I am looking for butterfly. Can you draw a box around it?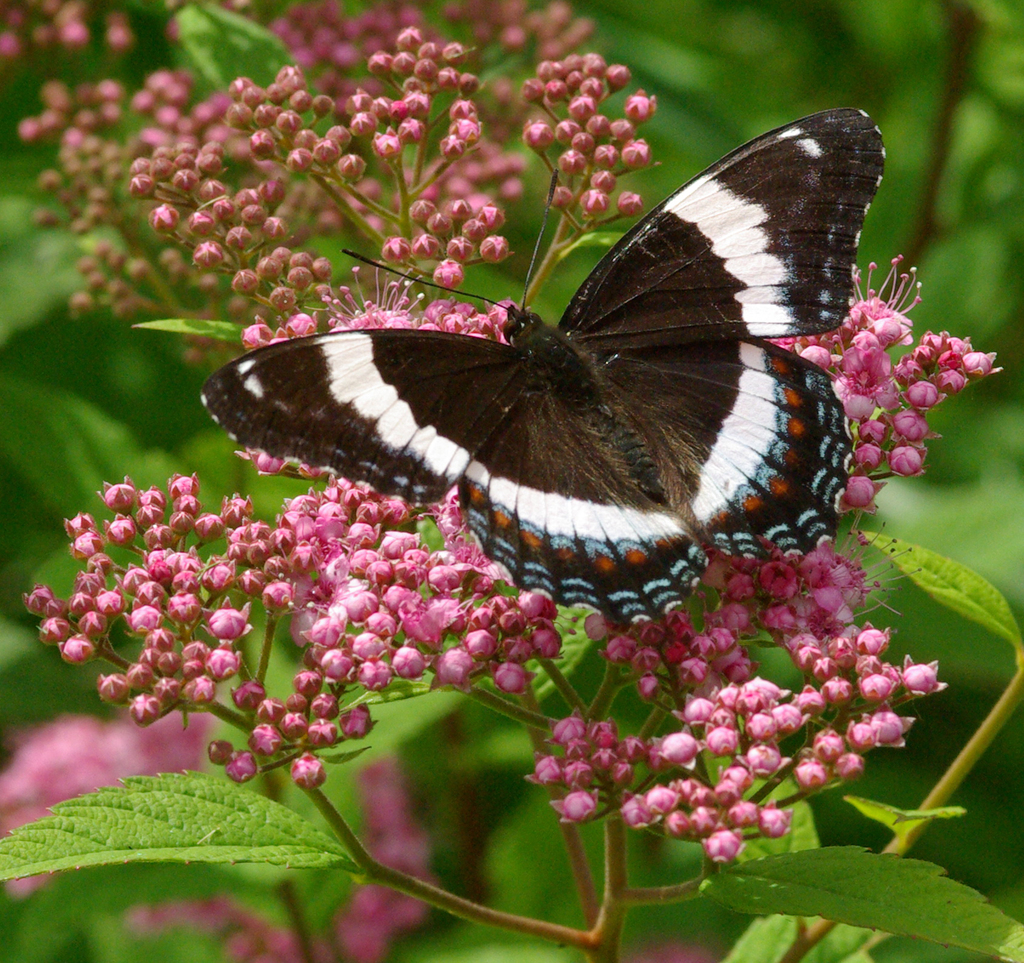
Sure, the bounding box is (198, 102, 888, 628).
